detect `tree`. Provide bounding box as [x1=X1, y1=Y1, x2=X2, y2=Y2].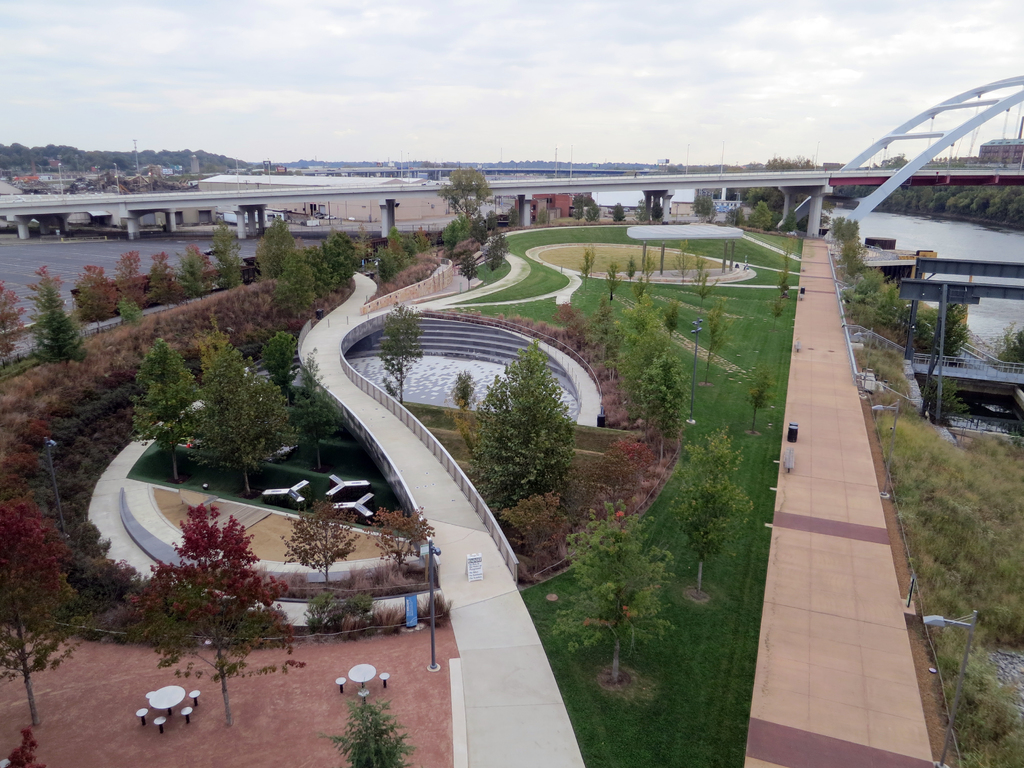
[x1=0, y1=273, x2=36, y2=367].
